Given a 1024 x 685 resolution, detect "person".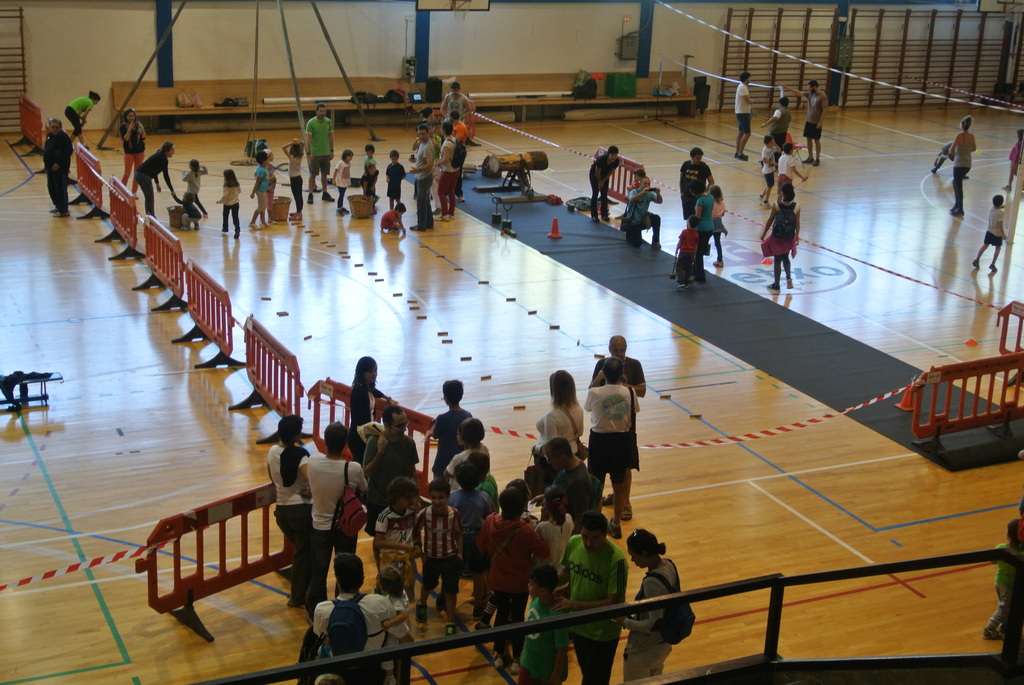
l=294, t=420, r=367, b=592.
